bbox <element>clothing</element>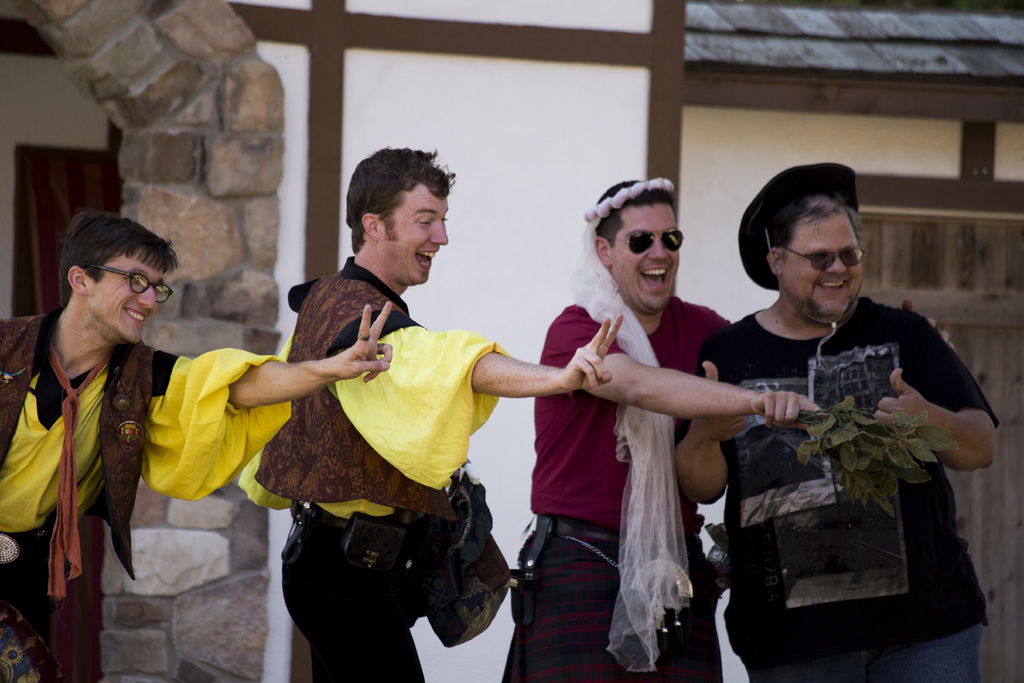
l=0, t=309, r=304, b=682
